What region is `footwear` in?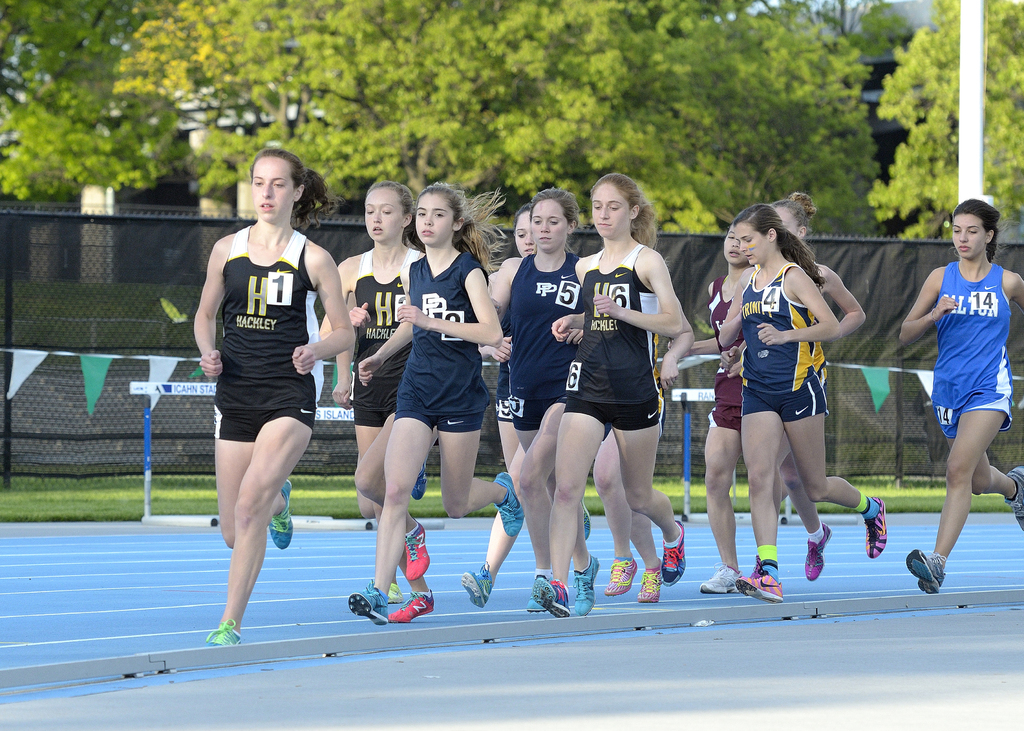
<bbox>531, 575, 572, 620</bbox>.
